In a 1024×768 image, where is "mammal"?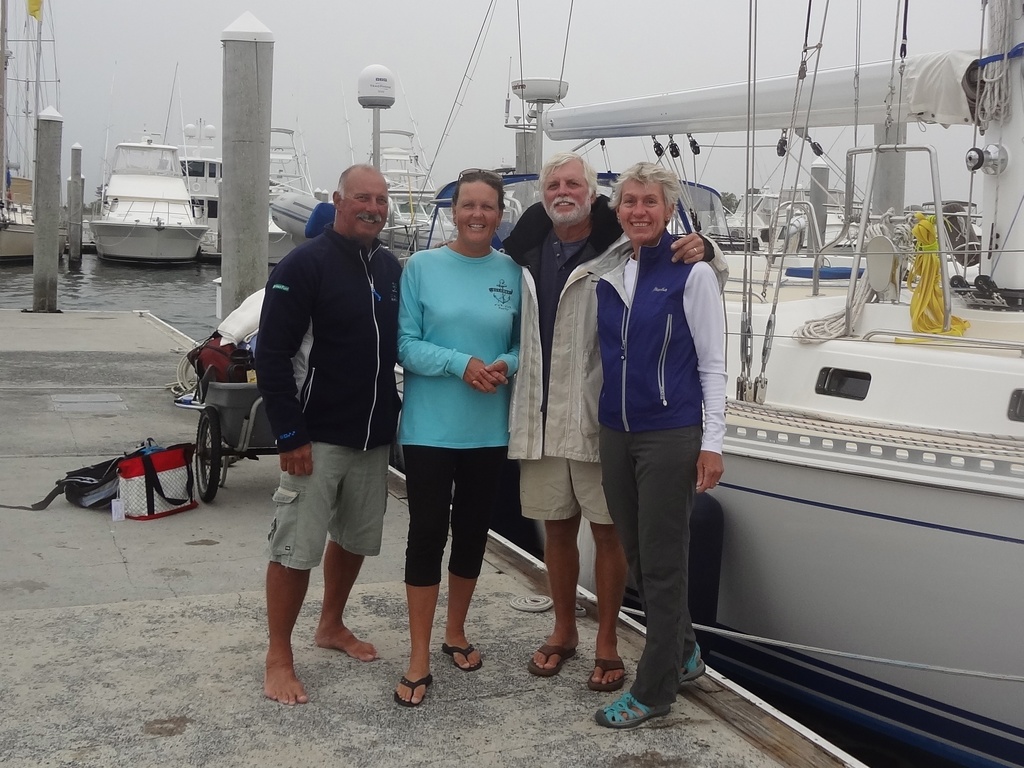
595:158:728:728.
